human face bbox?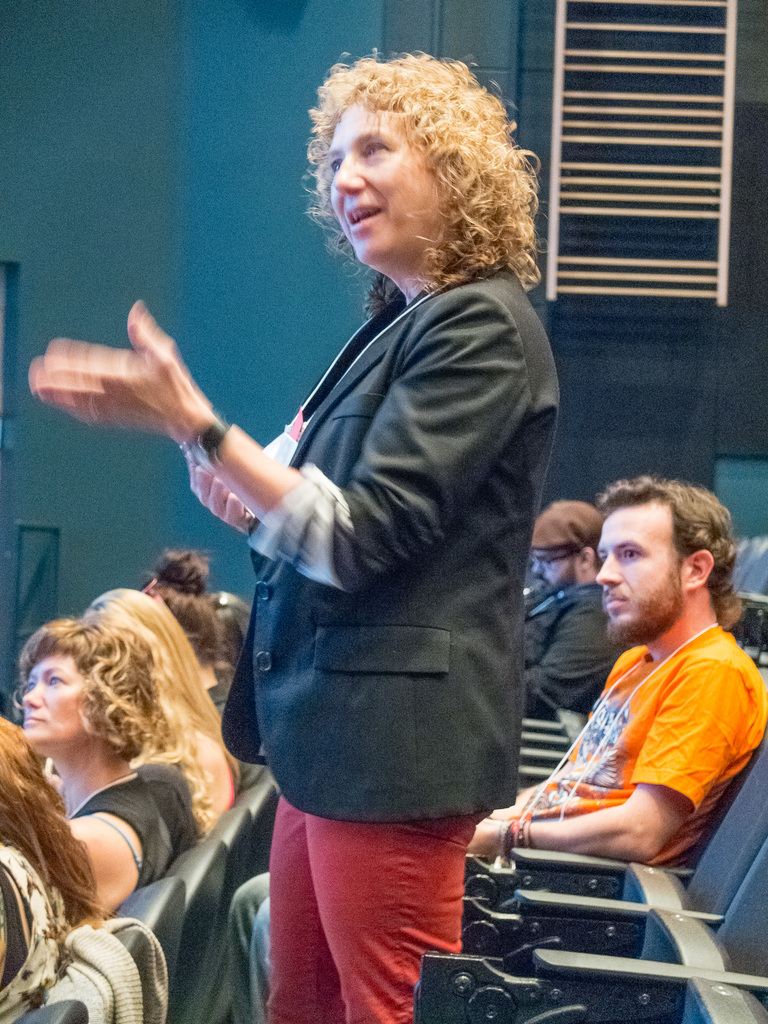
rect(24, 657, 93, 736)
